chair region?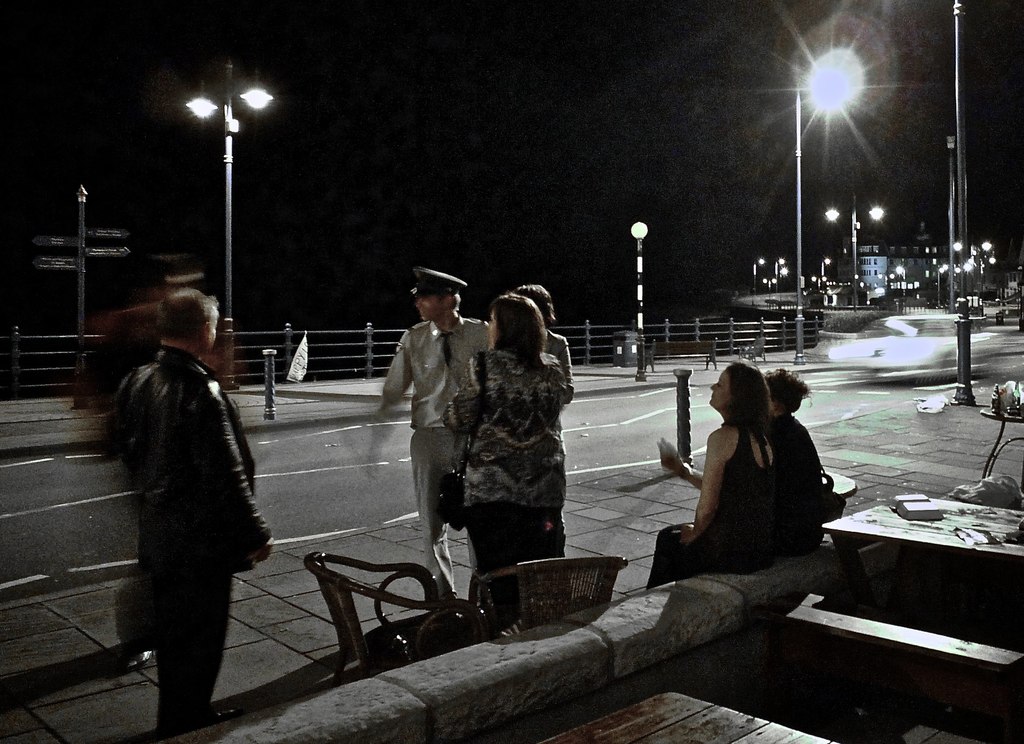
{"x1": 464, "y1": 556, "x2": 635, "y2": 640}
